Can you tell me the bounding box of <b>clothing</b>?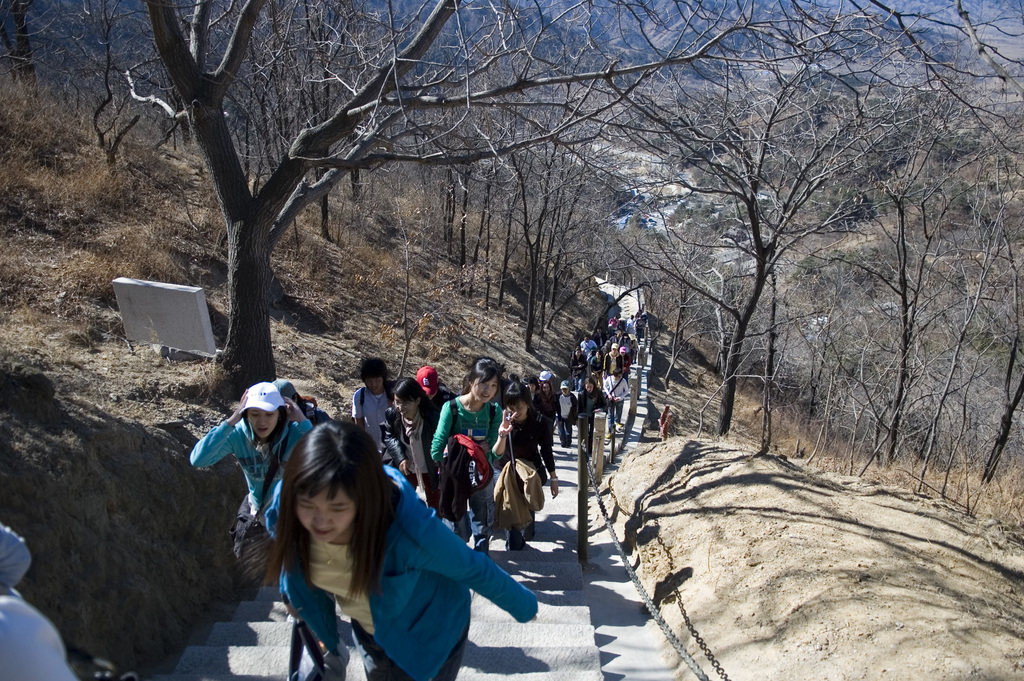
Rect(385, 404, 438, 516).
